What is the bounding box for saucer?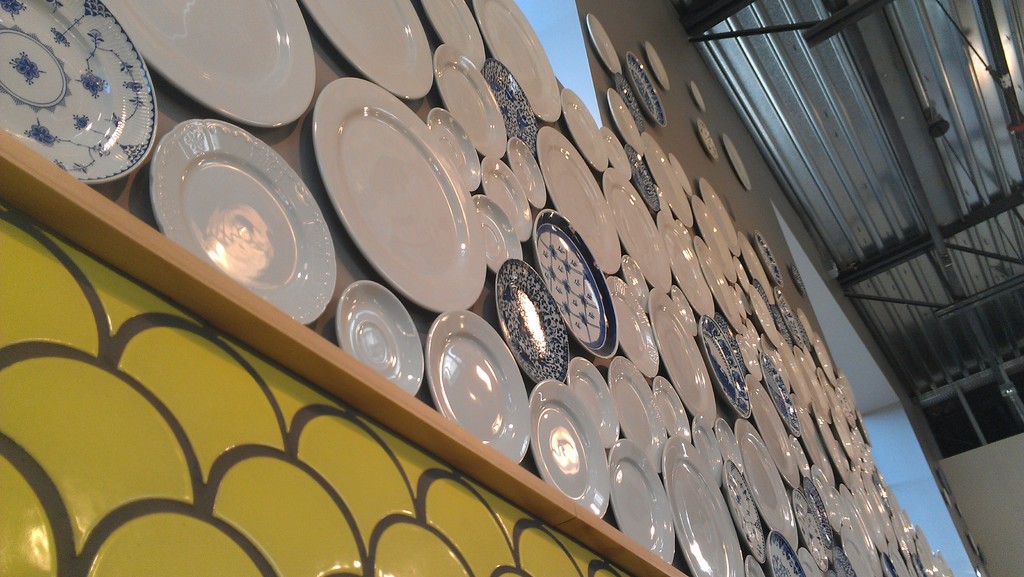
bbox(668, 153, 692, 195).
